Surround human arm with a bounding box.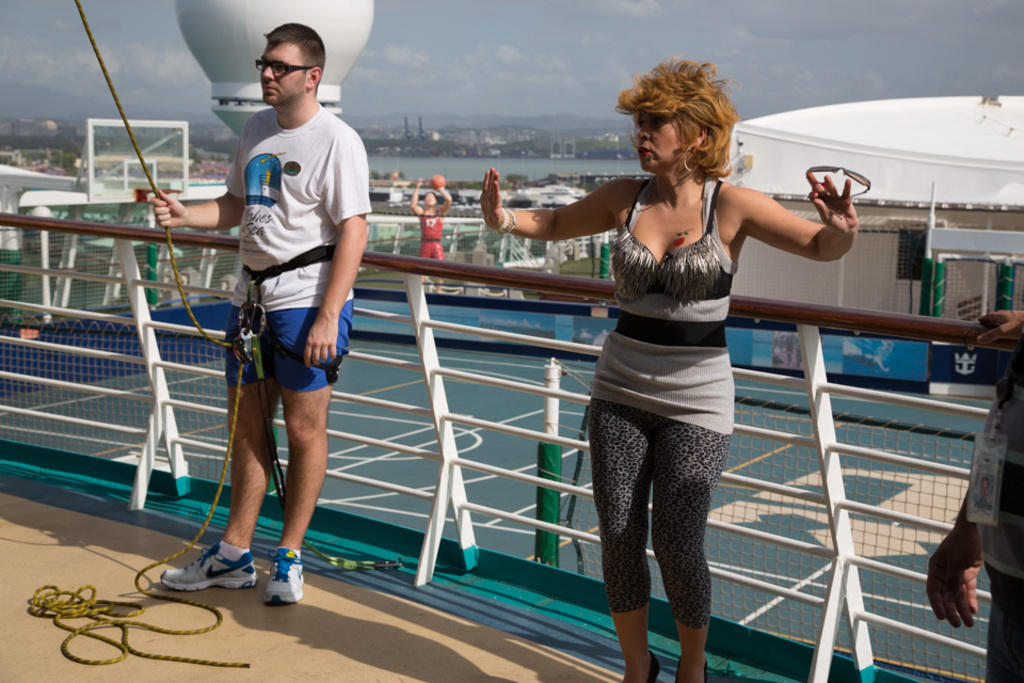
<region>473, 161, 617, 241</region>.
